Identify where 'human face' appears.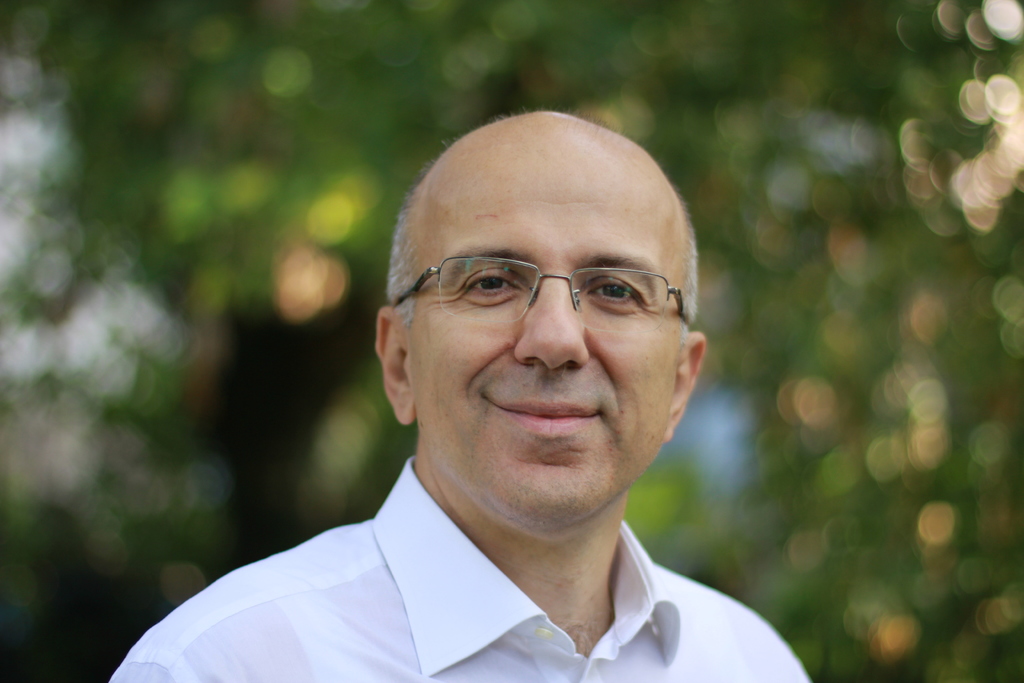
Appears at <region>410, 151, 683, 525</region>.
